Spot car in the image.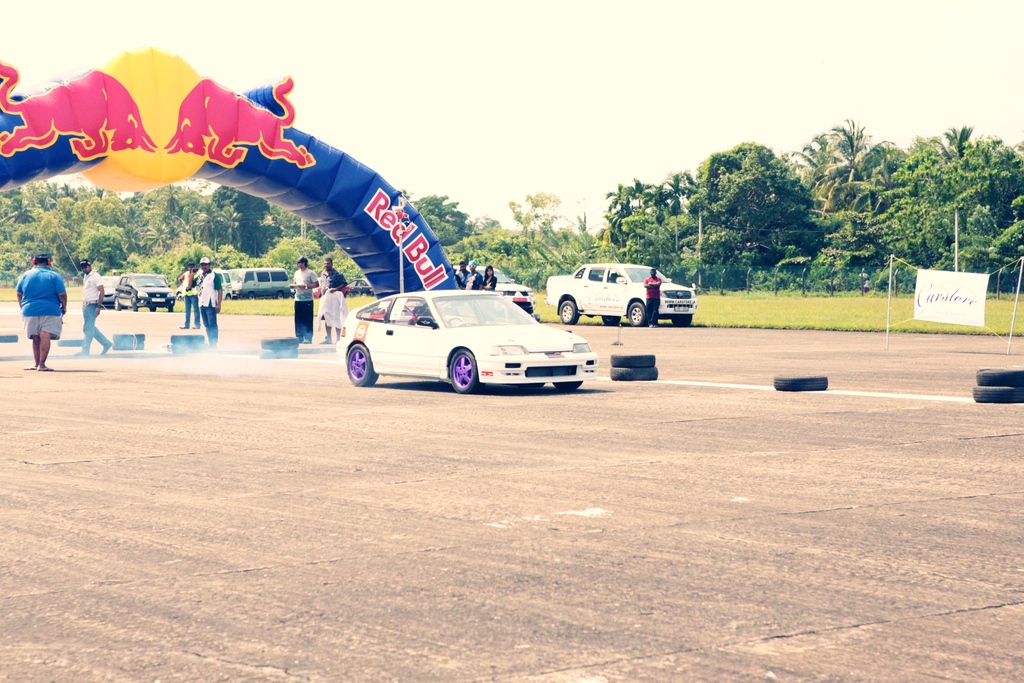
car found at <box>346,279,374,297</box>.
